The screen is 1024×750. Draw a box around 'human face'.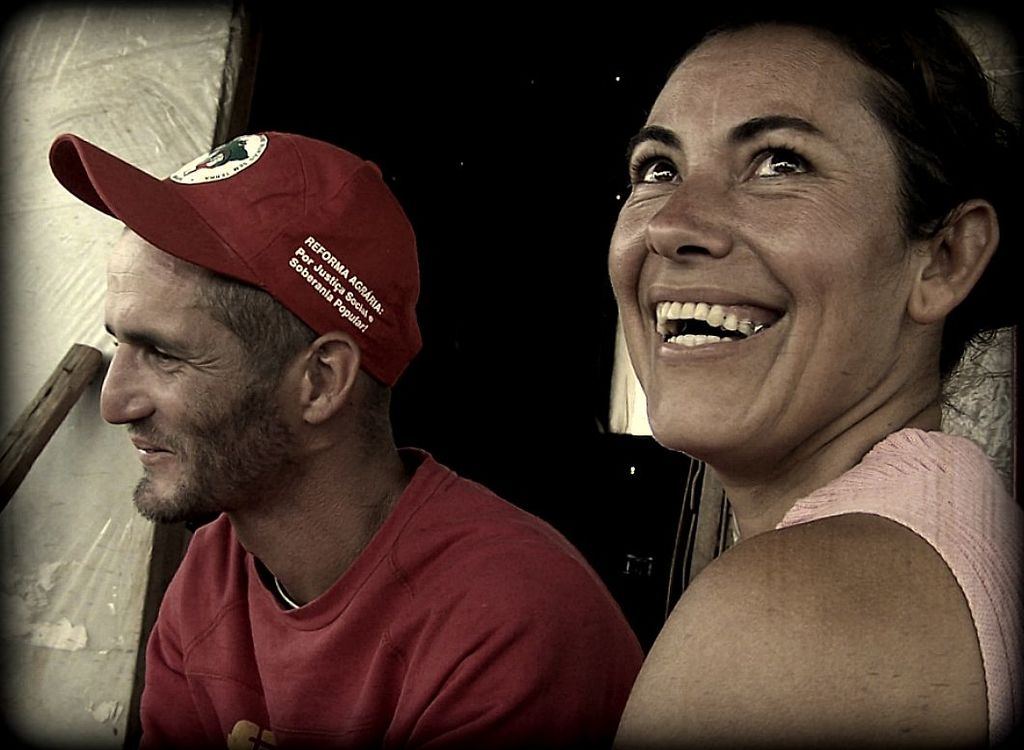
604 20 916 450.
